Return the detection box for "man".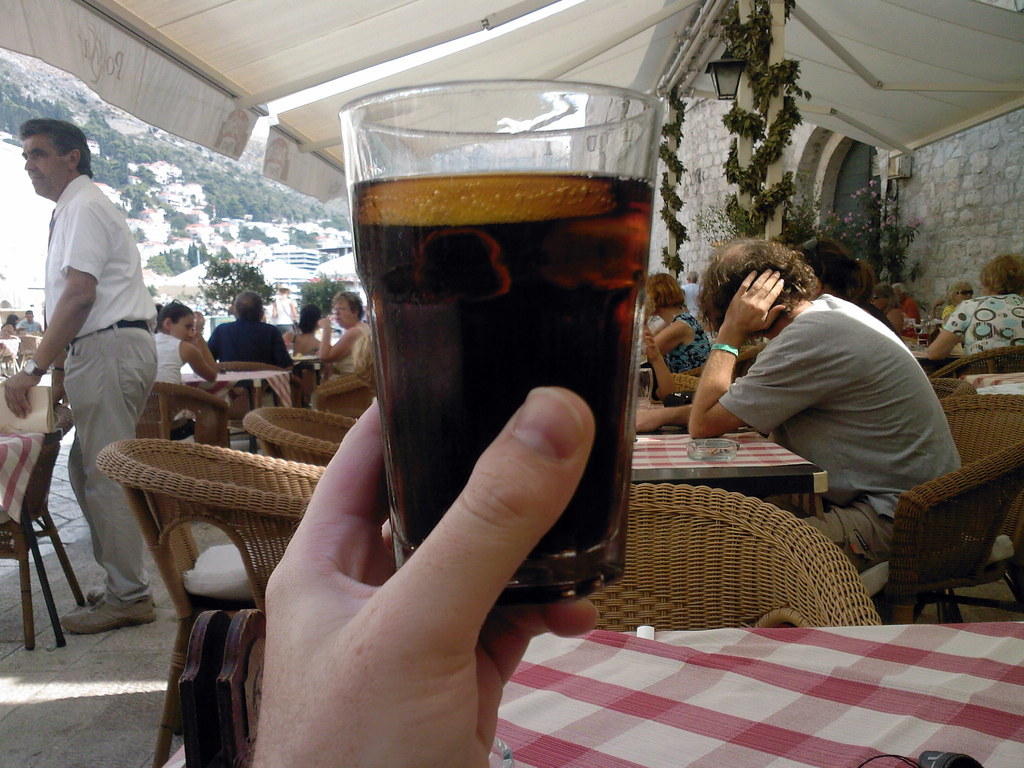
locate(184, 306, 204, 362).
